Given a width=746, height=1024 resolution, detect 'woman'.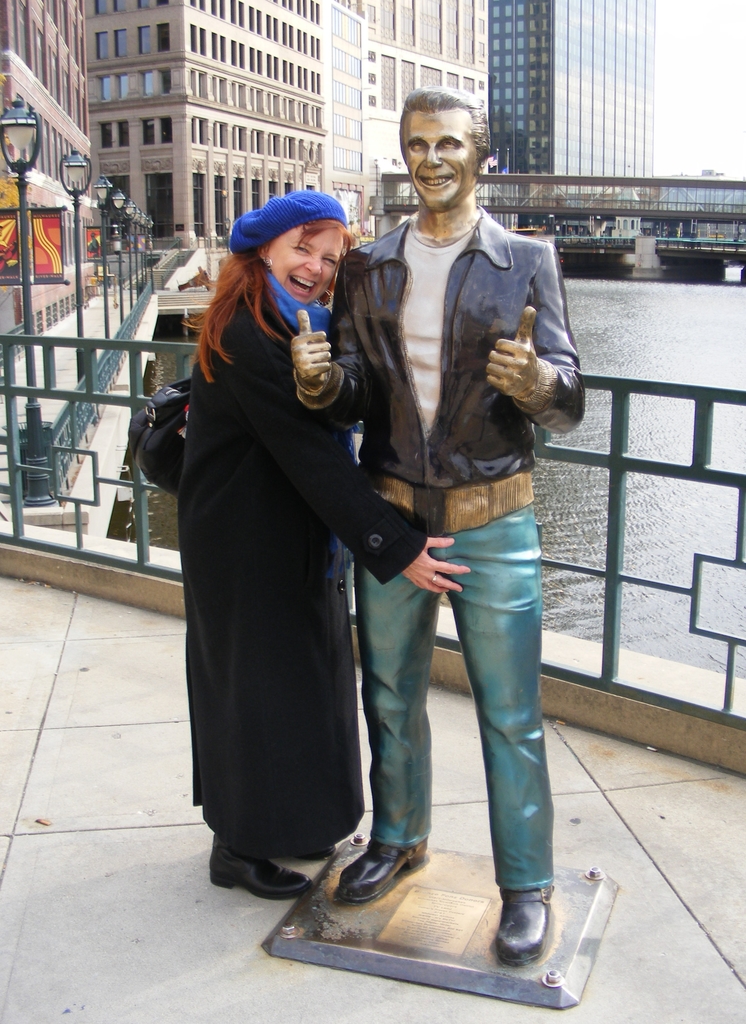
[left=165, top=177, right=401, bottom=911].
